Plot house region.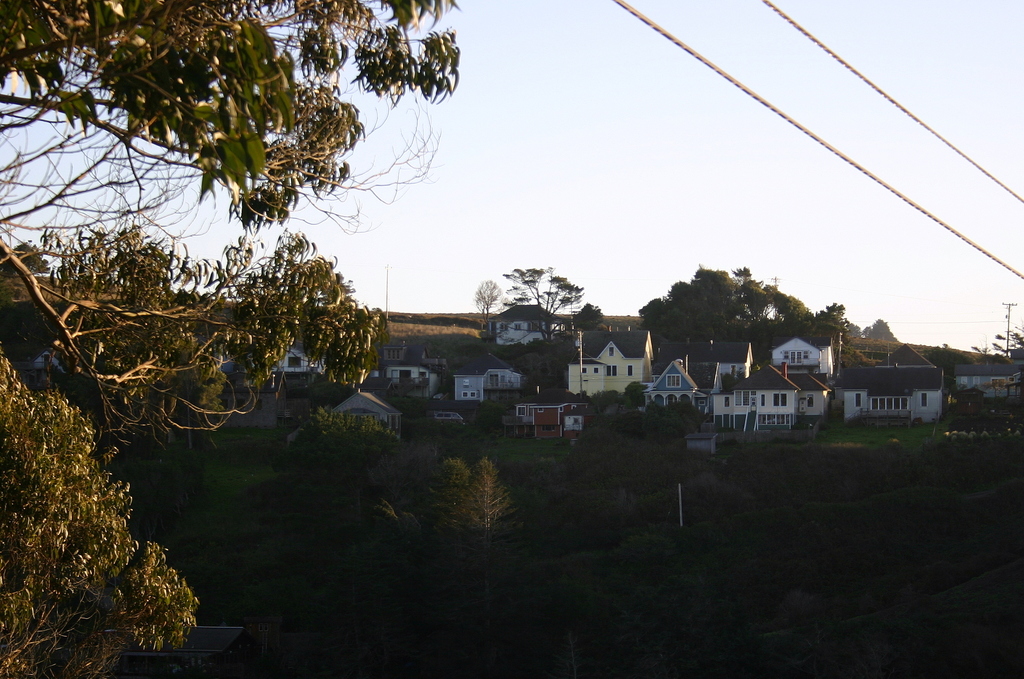
Plotted at <box>502,394,581,439</box>.
